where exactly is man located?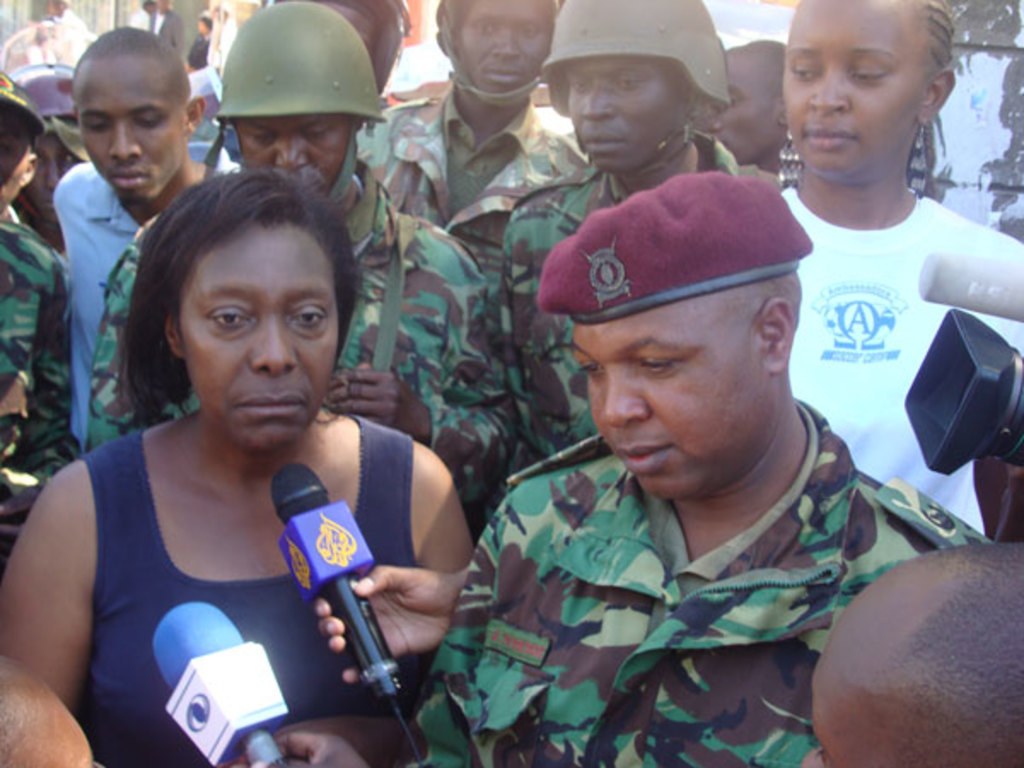
Its bounding box is locate(0, 70, 77, 546).
